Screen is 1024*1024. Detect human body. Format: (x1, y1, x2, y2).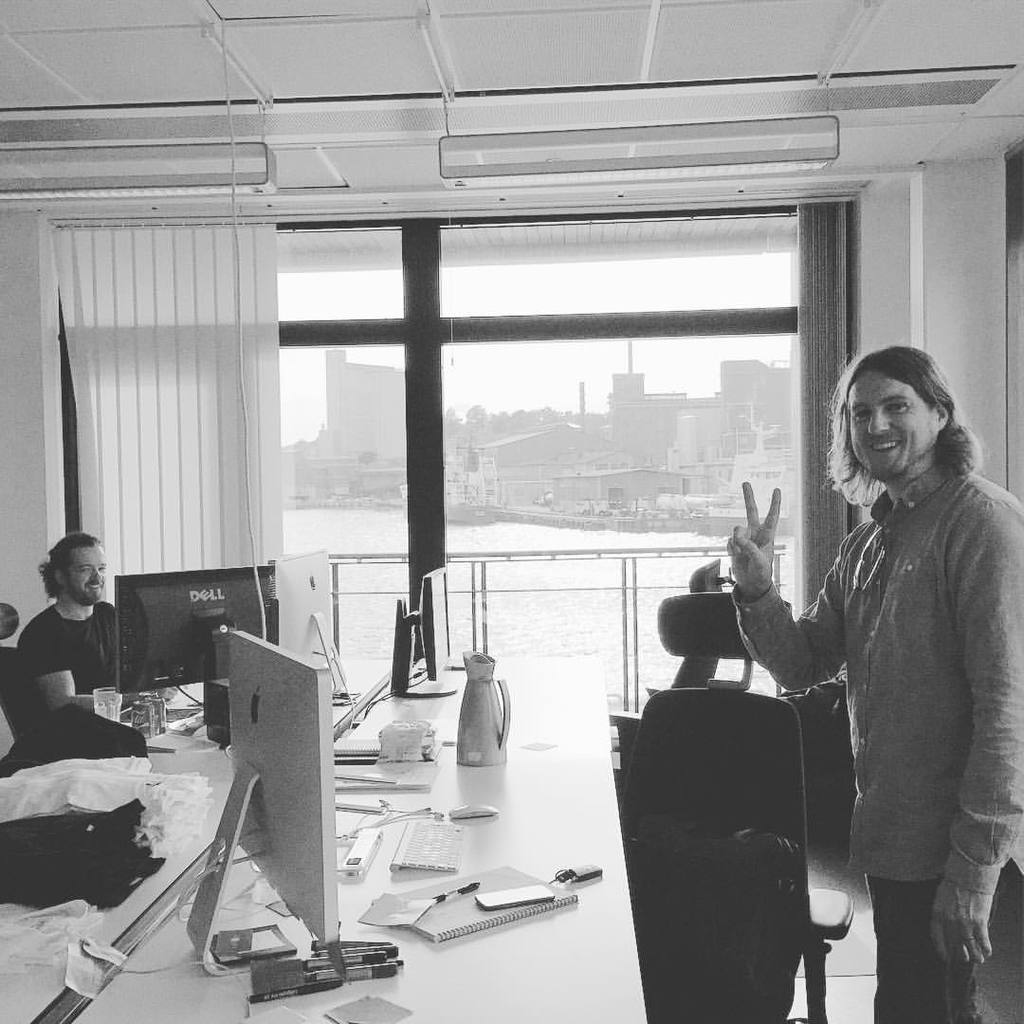
(14, 593, 182, 713).
